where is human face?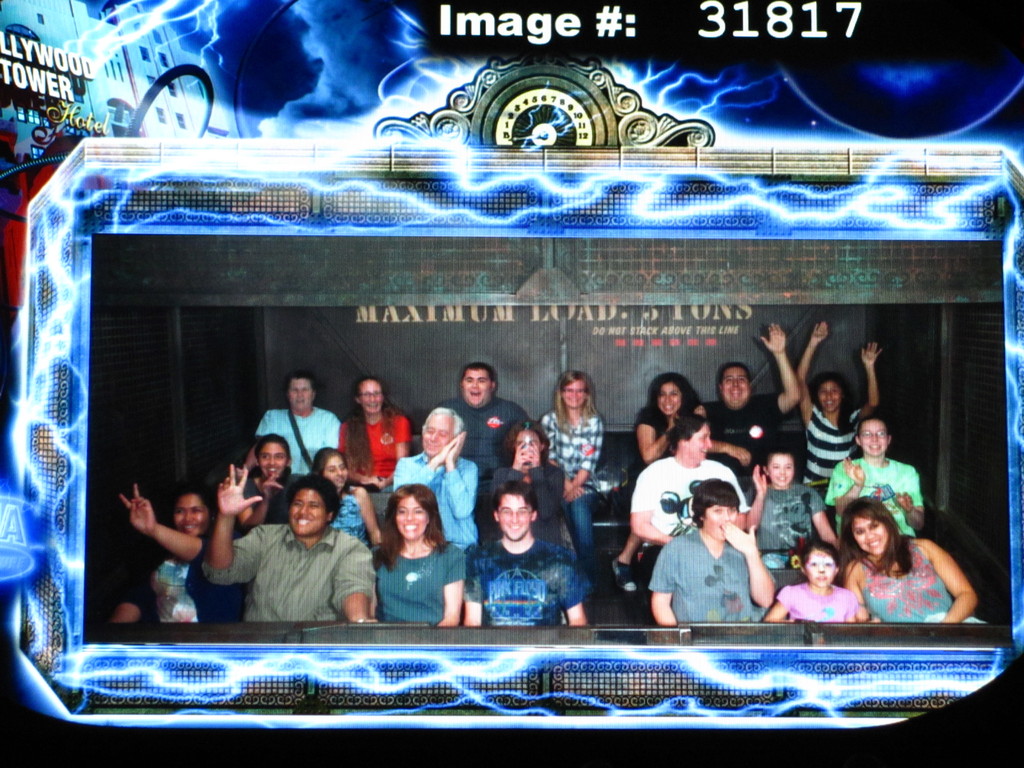
bbox=(358, 379, 381, 414).
